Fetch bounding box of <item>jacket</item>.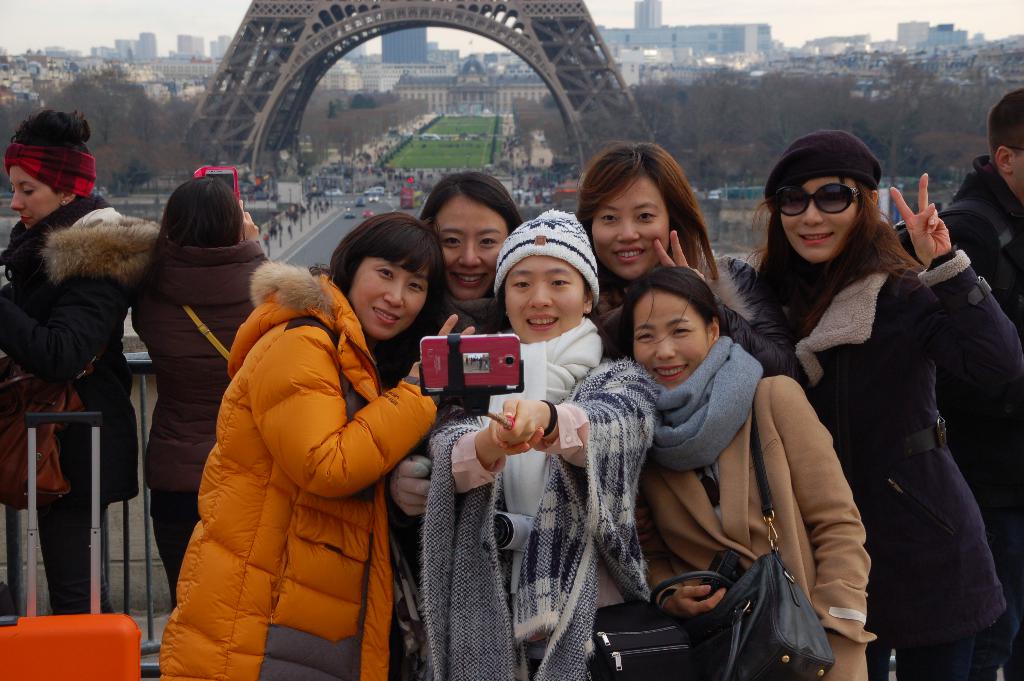
Bbox: {"left": 775, "top": 245, "right": 1023, "bottom": 644}.
